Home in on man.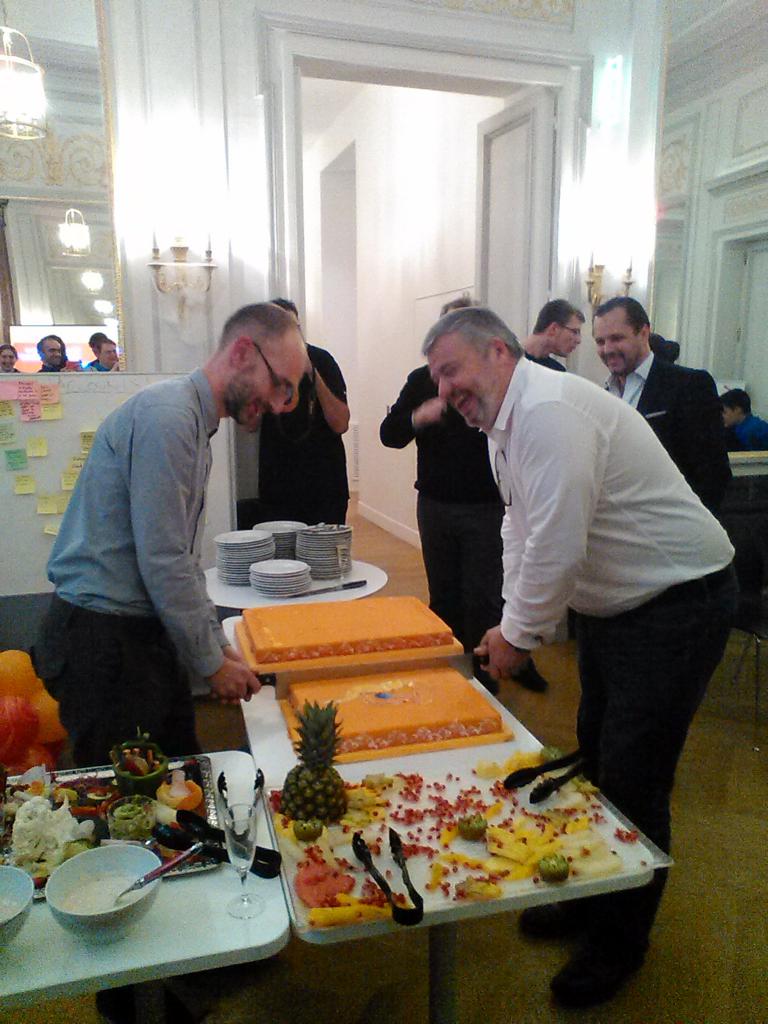
Homed in at select_region(86, 330, 122, 383).
